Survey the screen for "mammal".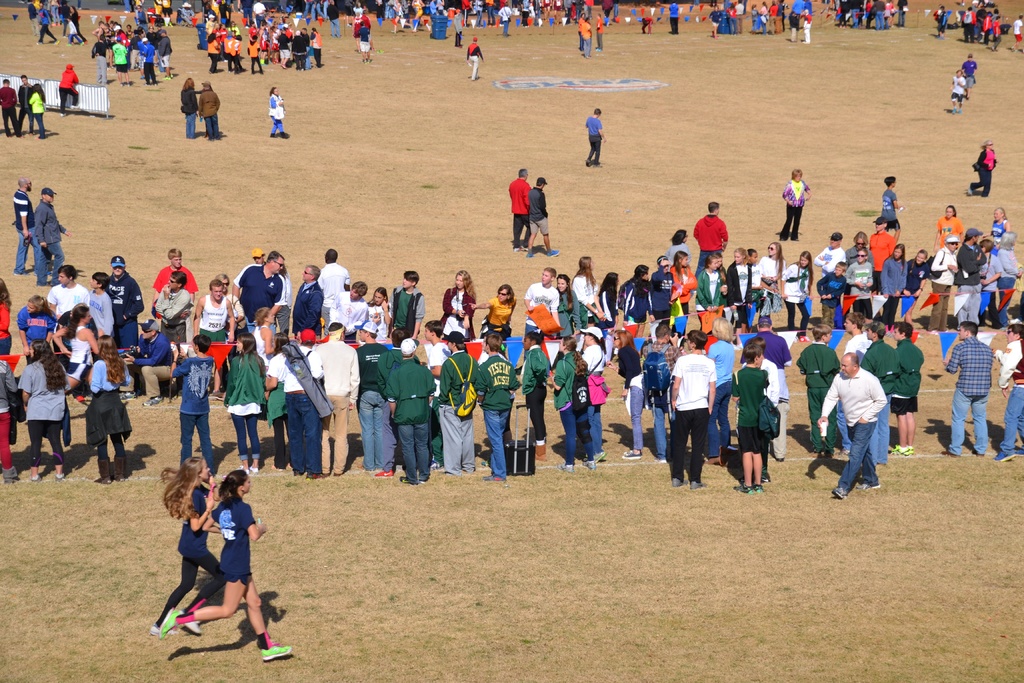
Survey found: 968 141 1000 197.
